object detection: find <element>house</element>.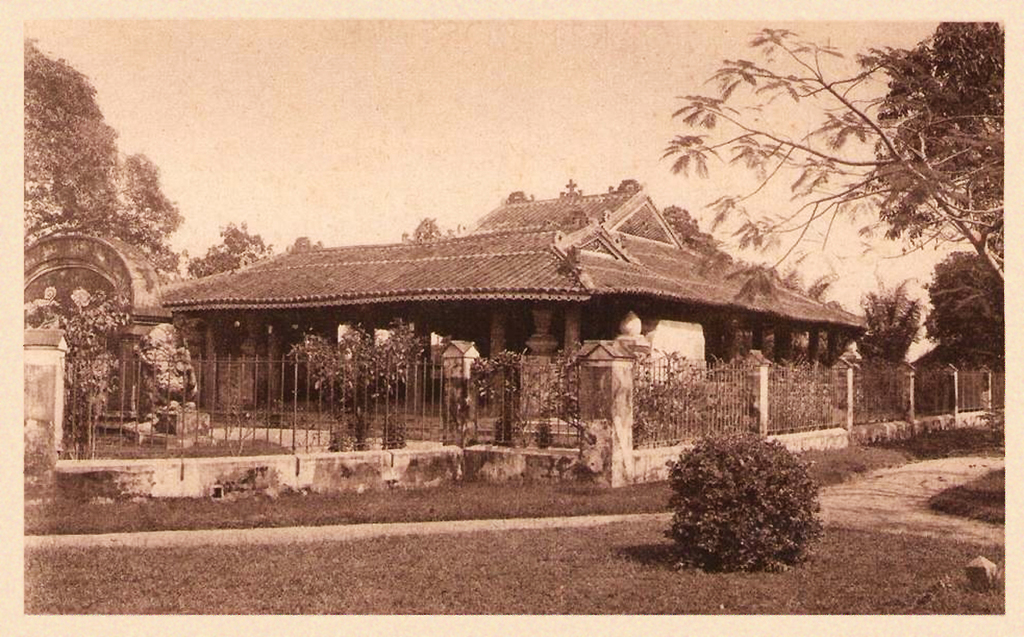
bbox=(150, 153, 866, 506).
